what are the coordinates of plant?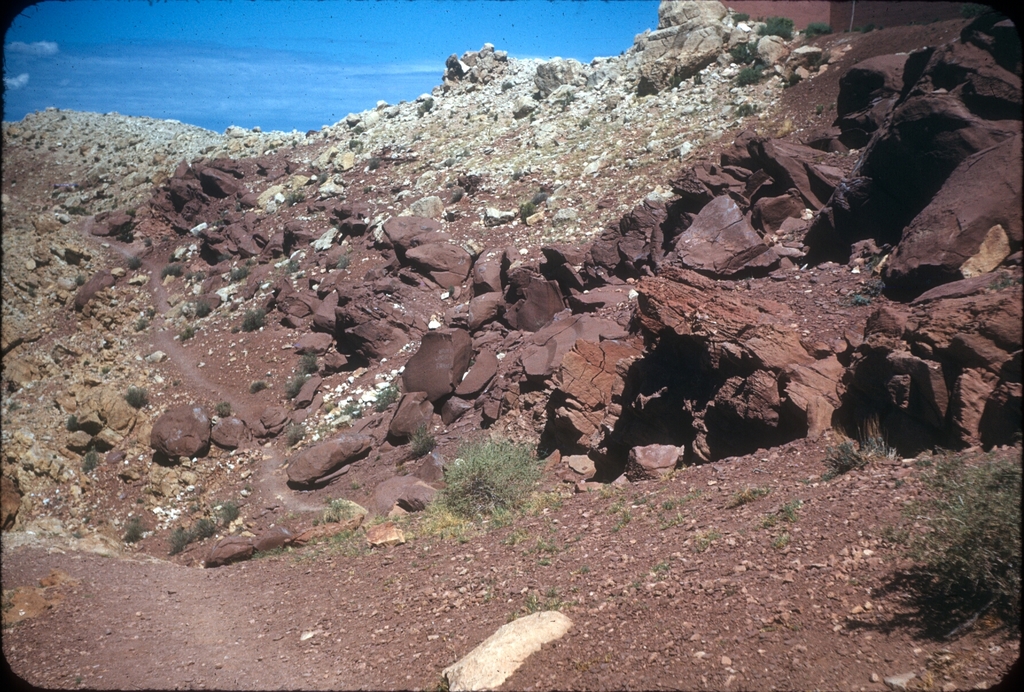
816:102:826:115.
